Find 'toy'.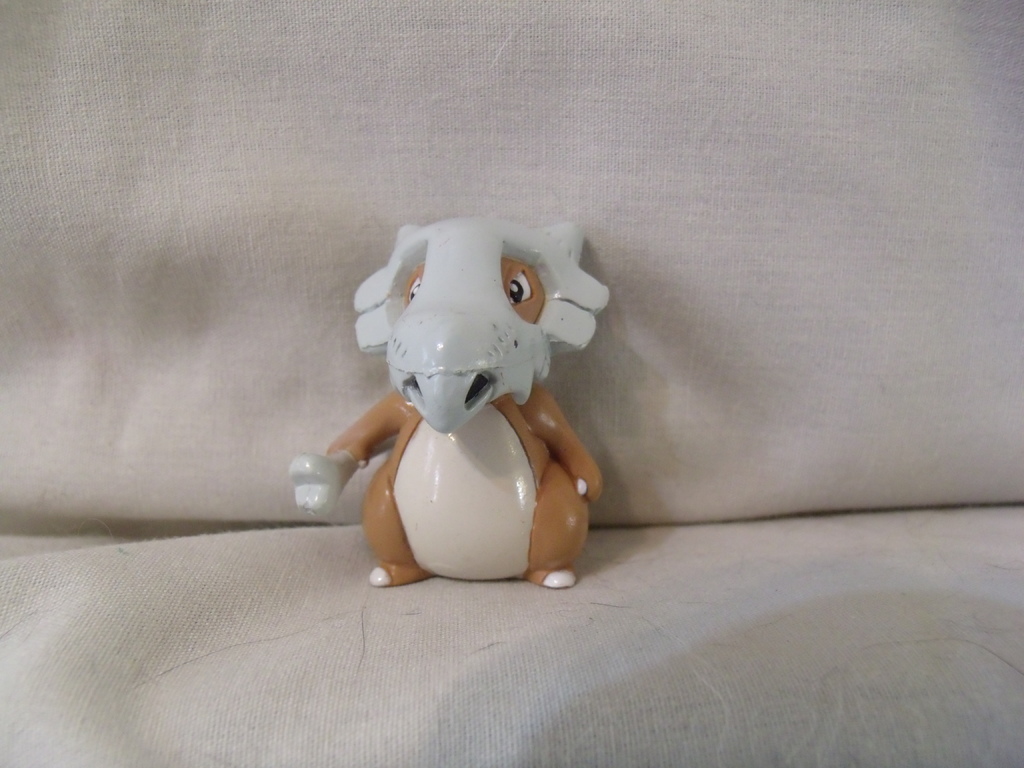
<box>317,222,620,598</box>.
